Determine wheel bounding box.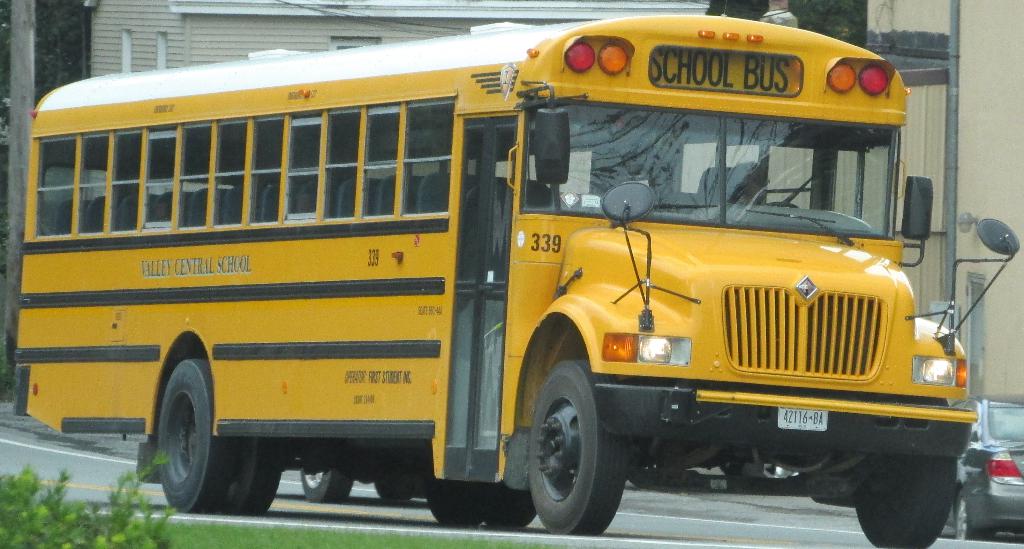
Determined: 492,466,532,540.
